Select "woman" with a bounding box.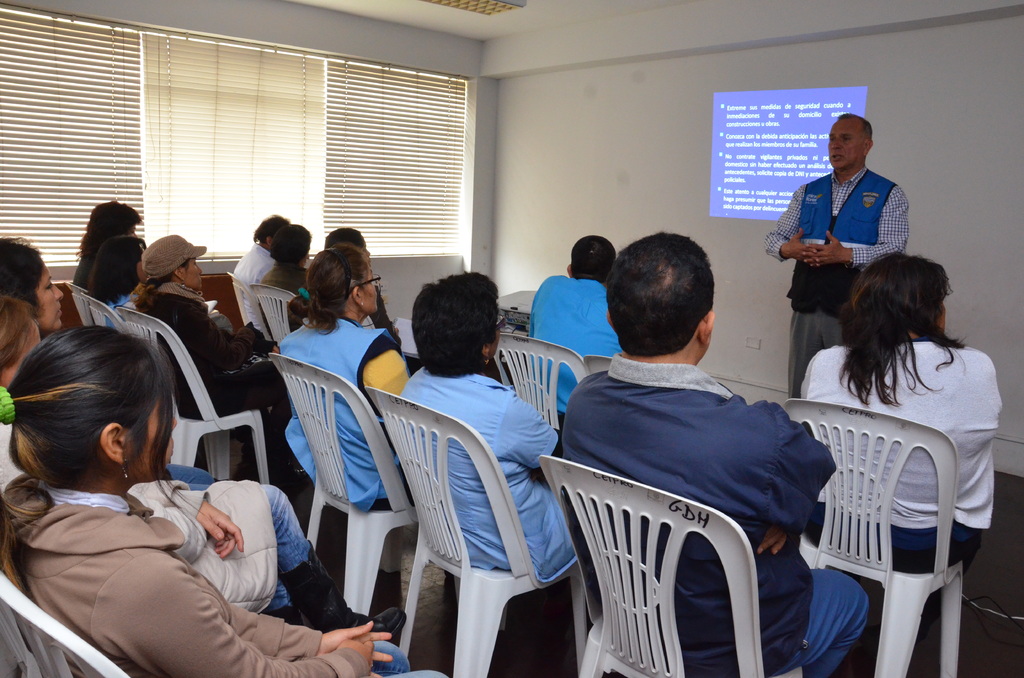
<region>0, 325, 458, 677</region>.
